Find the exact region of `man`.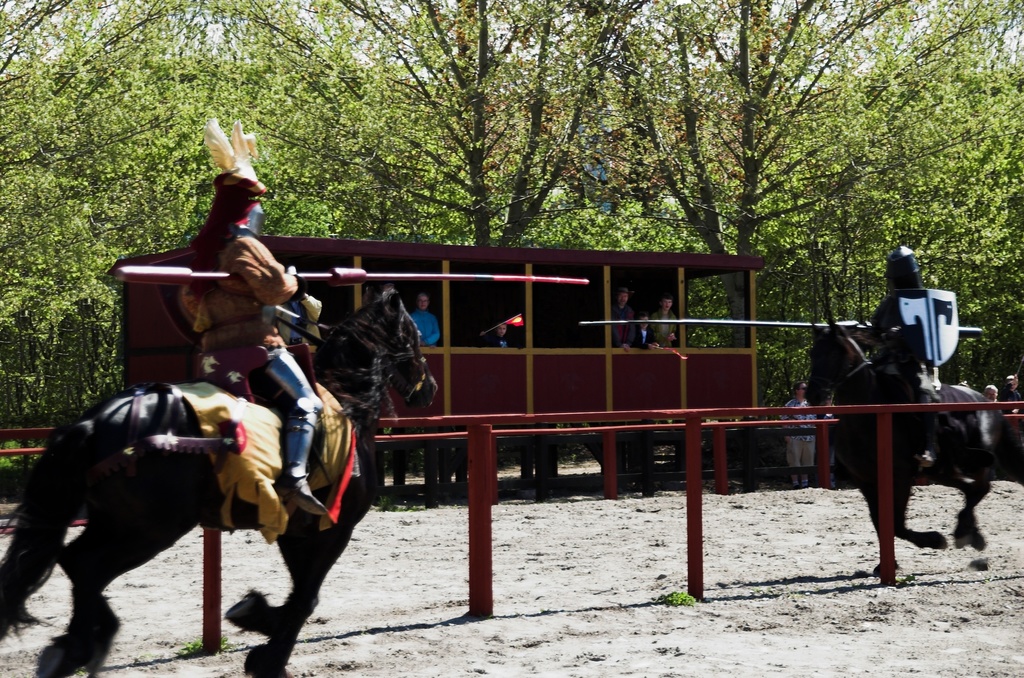
Exact region: bbox=[829, 242, 957, 487].
